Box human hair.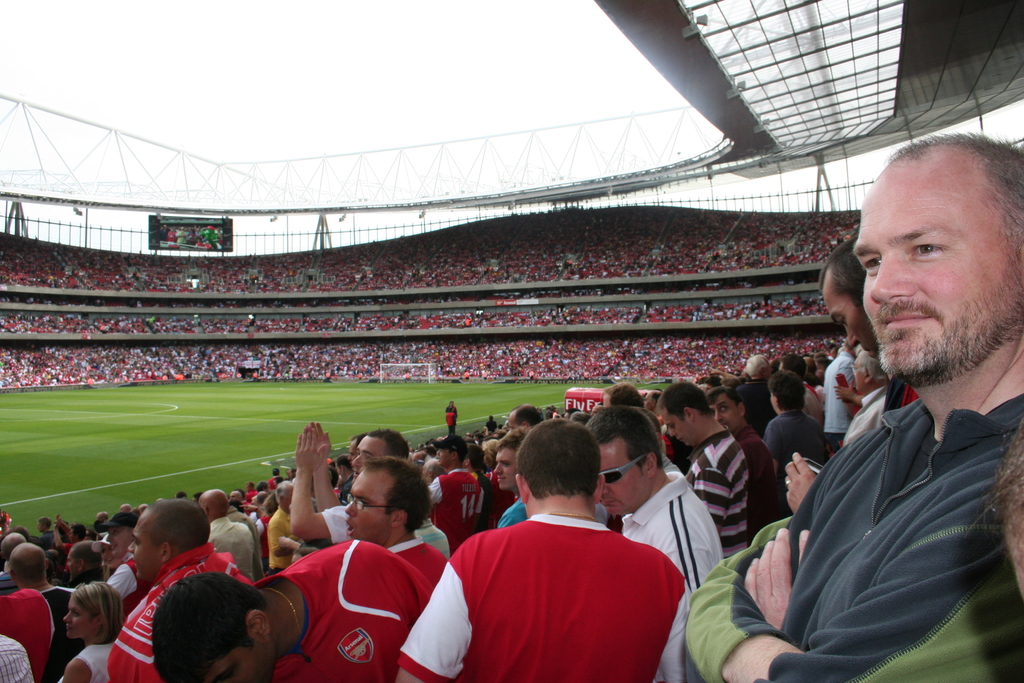
<region>518, 414, 597, 499</region>.
